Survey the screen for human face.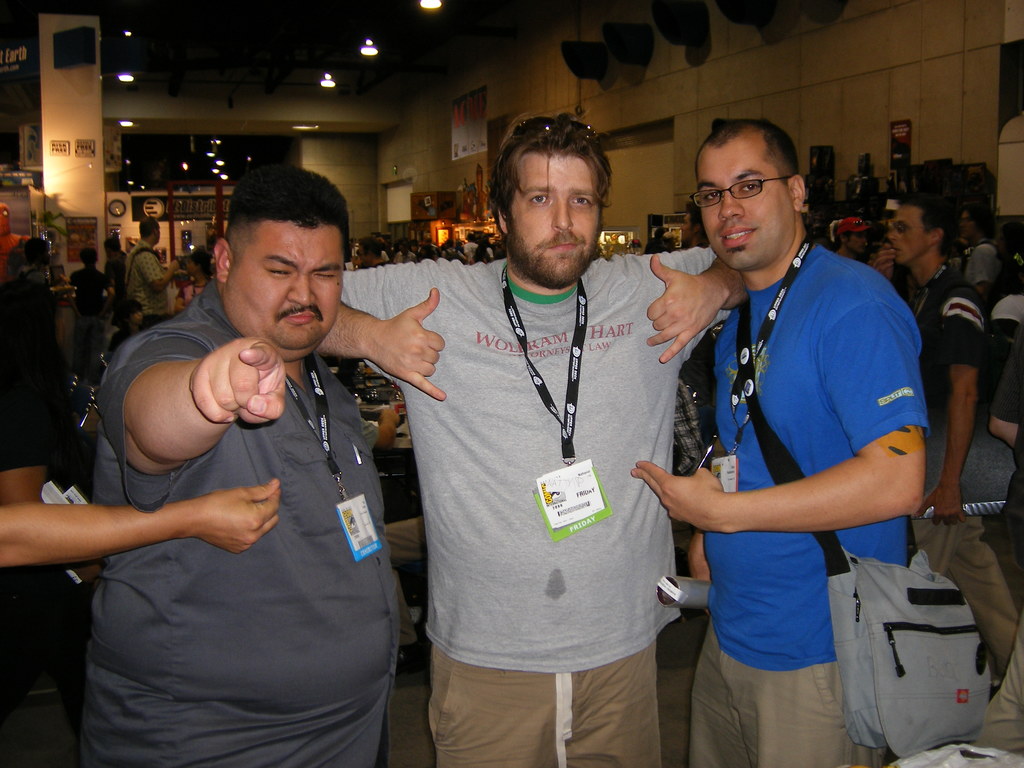
Survey found: BBox(510, 153, 599, 285).
